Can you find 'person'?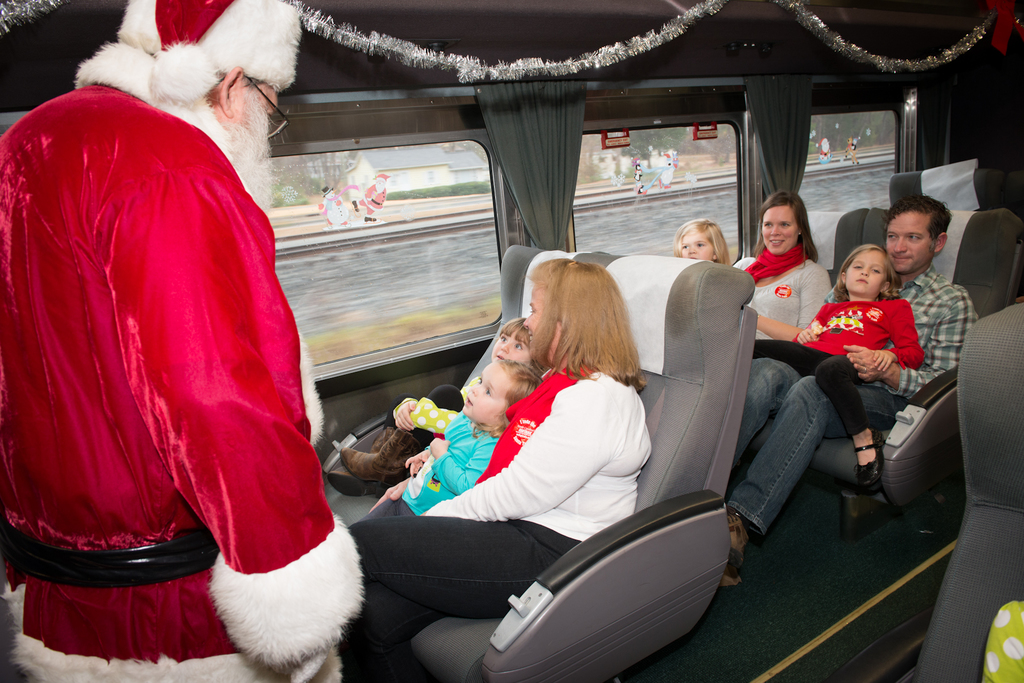
Yes, bounding box: BBox(730, 189, 835, 338).
